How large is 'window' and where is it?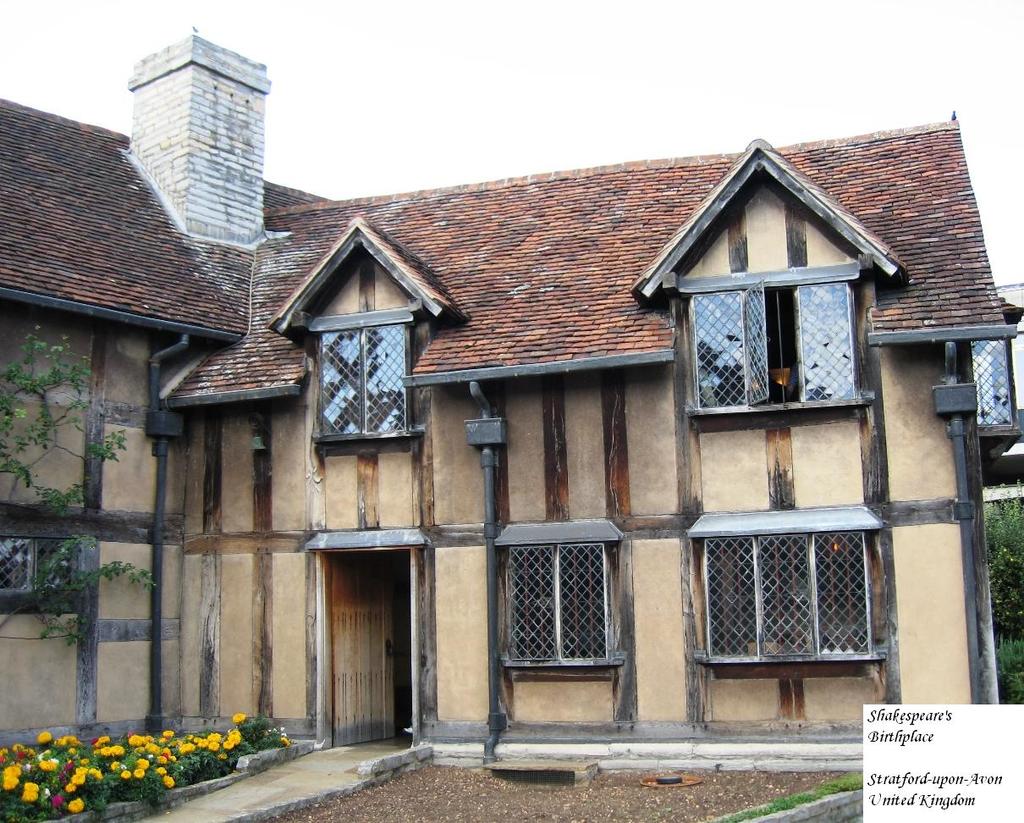
Bounding box: region(2, 539, 79, 610).
